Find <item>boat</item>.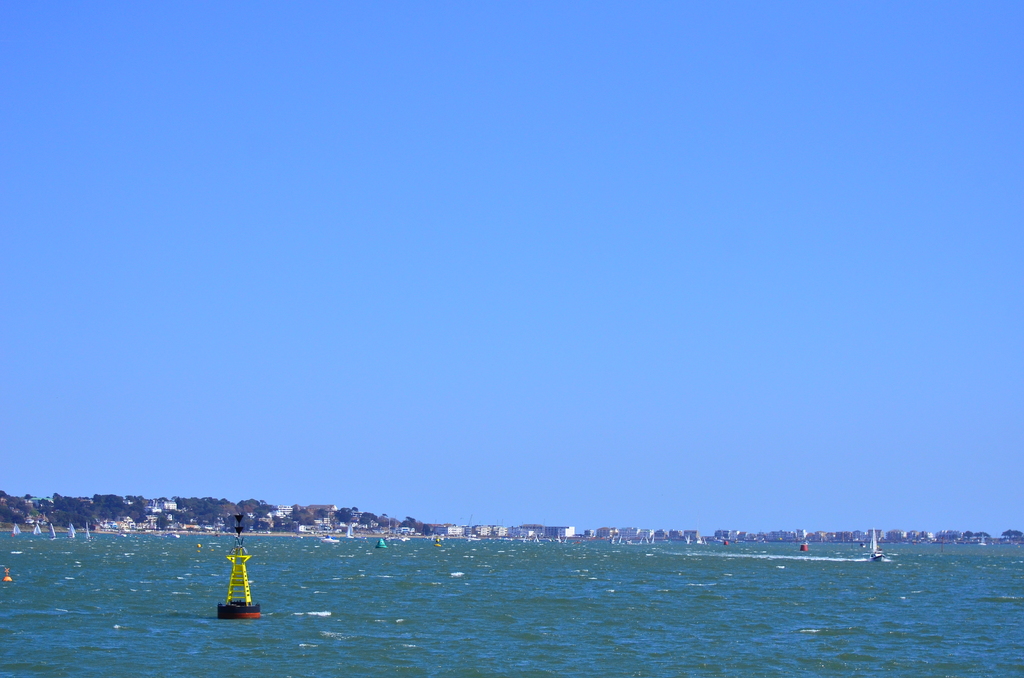
[35, 521, 42, 537].
